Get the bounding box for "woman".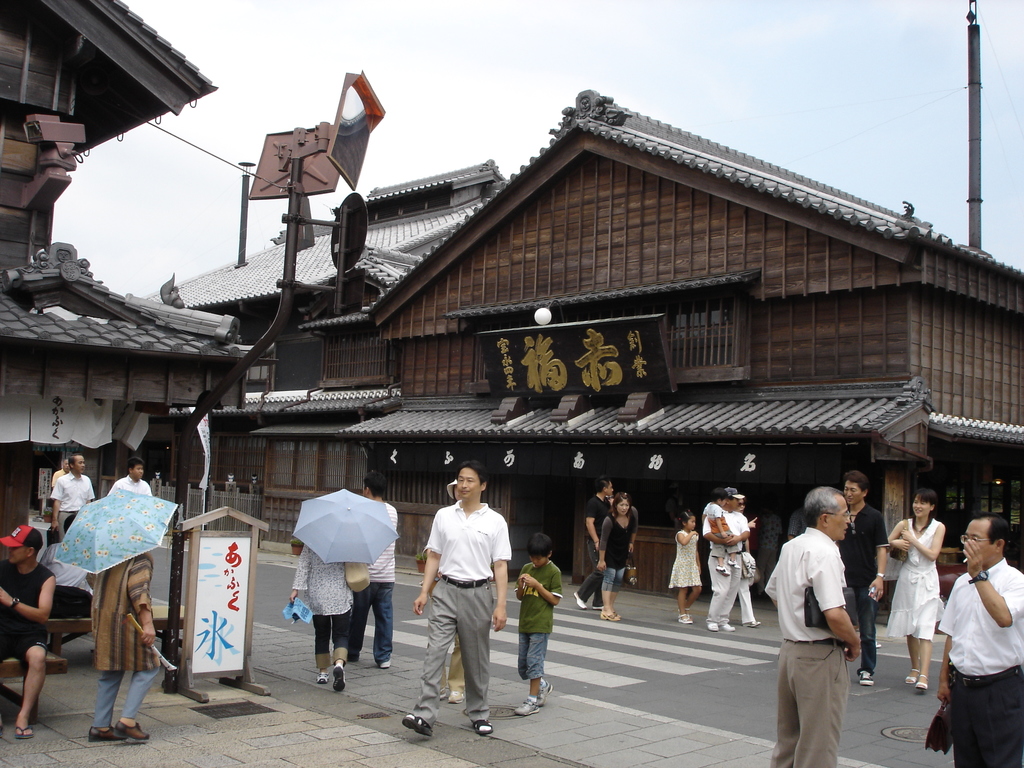
region(596, 495, 633, 618).
